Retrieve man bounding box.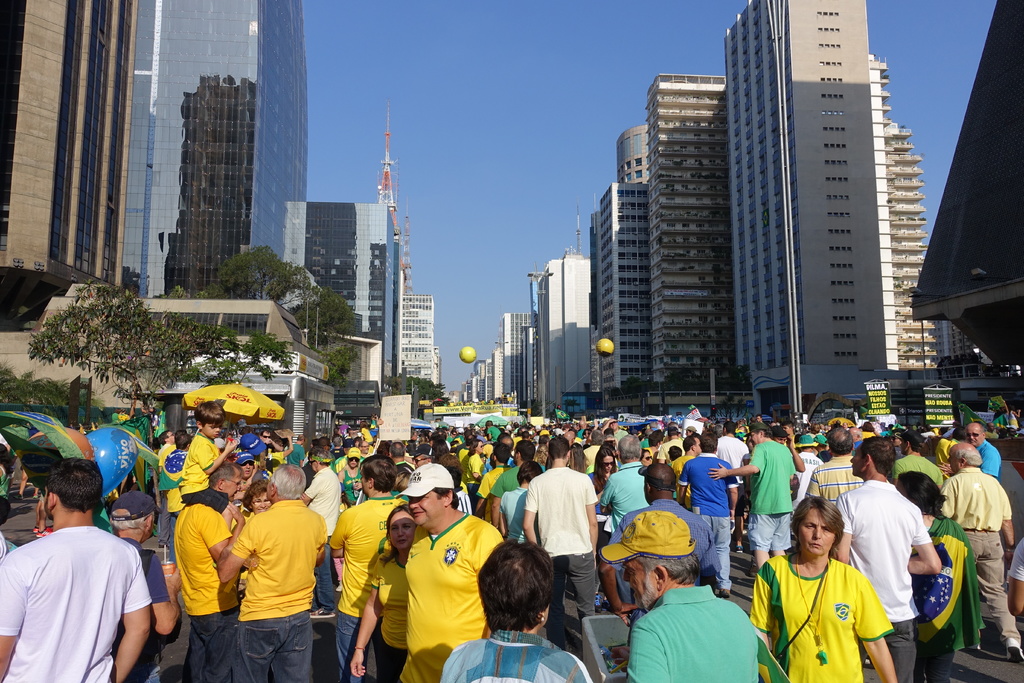
Bounding box: left=470, top=446, right=513, bottom=522.
